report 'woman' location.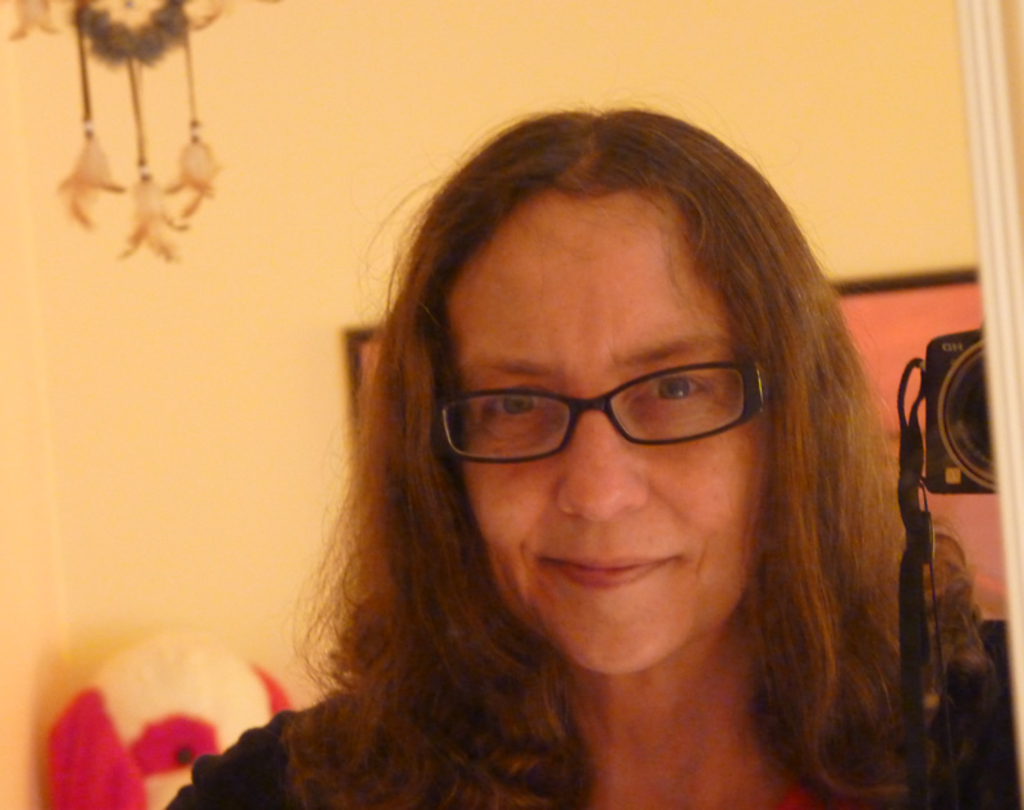
Report: 187 119 991 804.
